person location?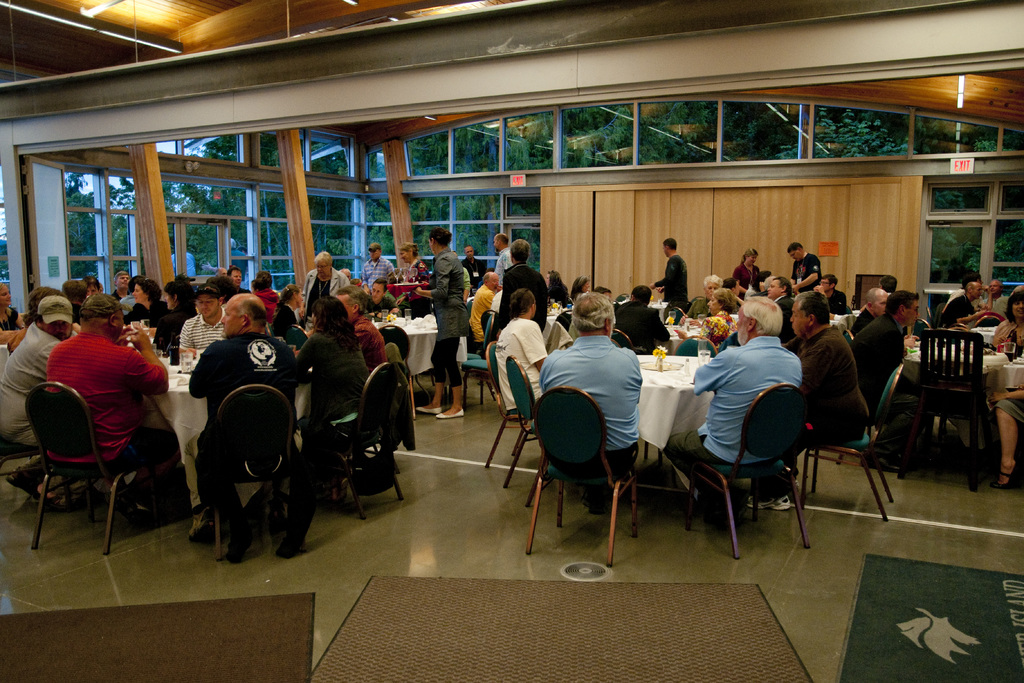
x1=215 y1=264 x2=243 y2=293
